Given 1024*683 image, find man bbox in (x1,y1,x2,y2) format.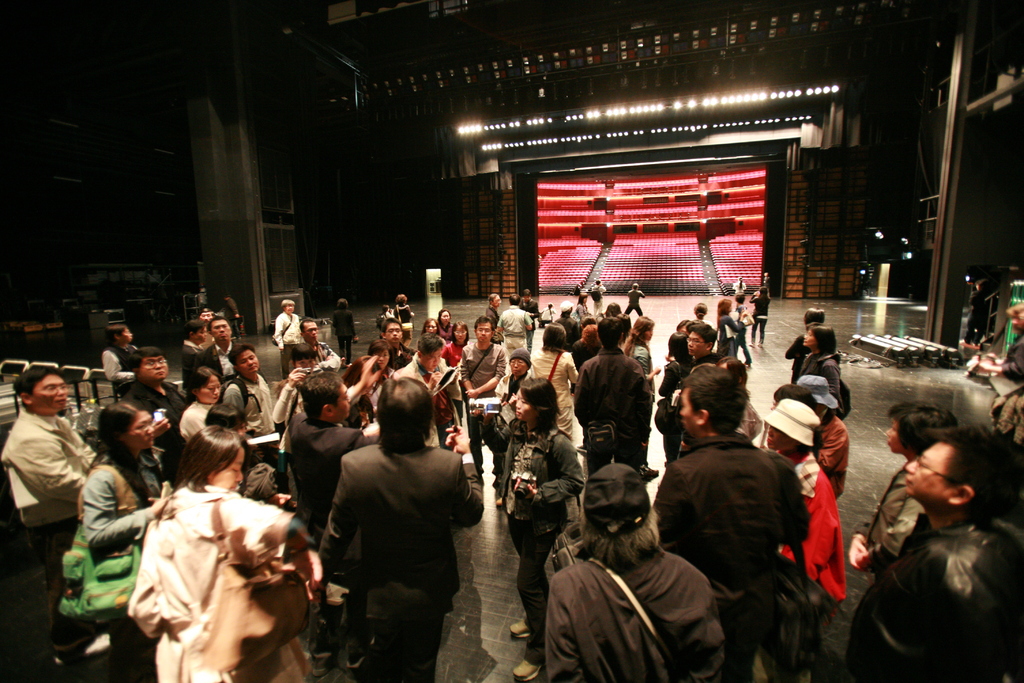
(486,288,506,331).
